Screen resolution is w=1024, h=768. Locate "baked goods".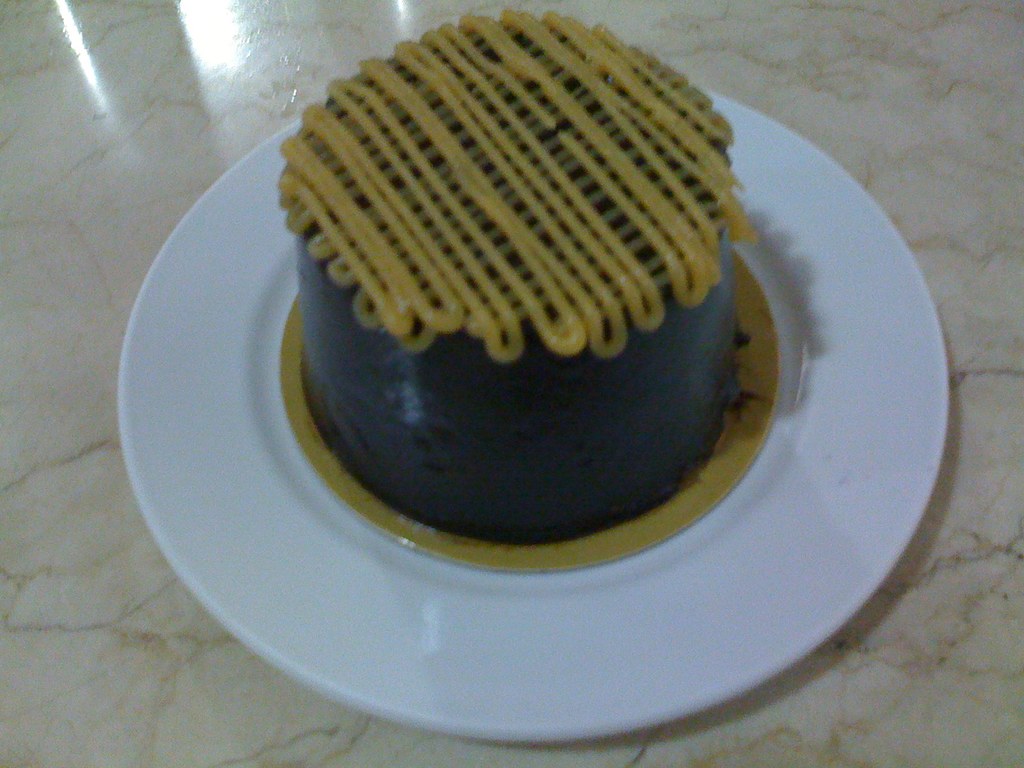
[x1=268, y1=40, x2=808, y2=556].
